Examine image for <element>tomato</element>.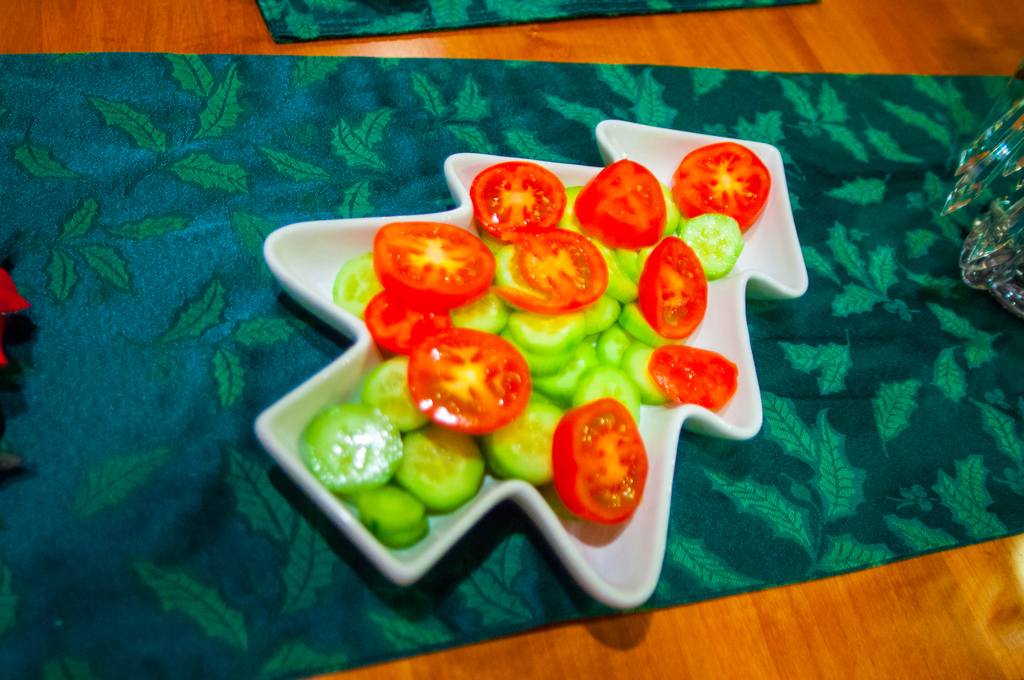
Examination result: x1=470 y1=161 x2=564 y2=238.
